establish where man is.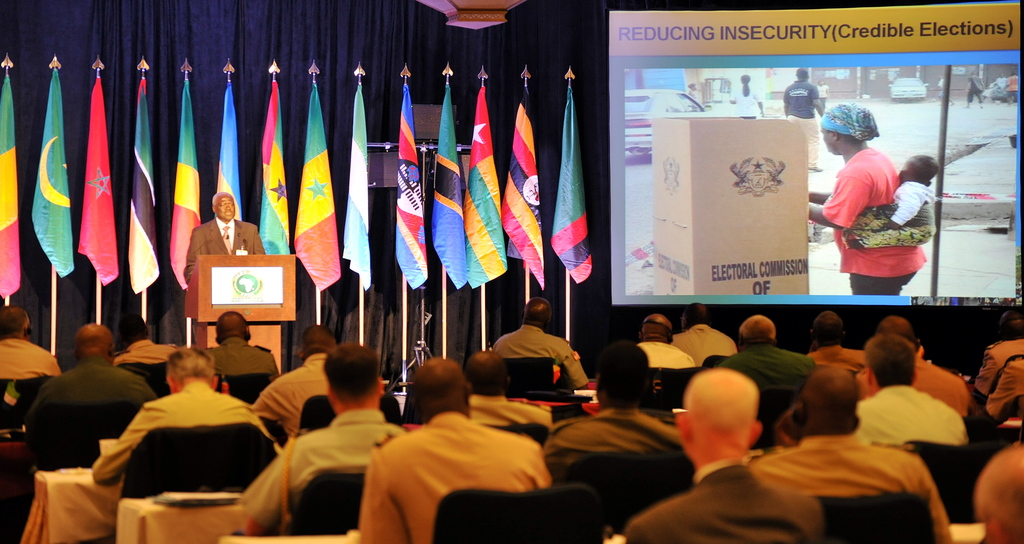
Established at (left=853, top=307, right=977, bottom=424).
